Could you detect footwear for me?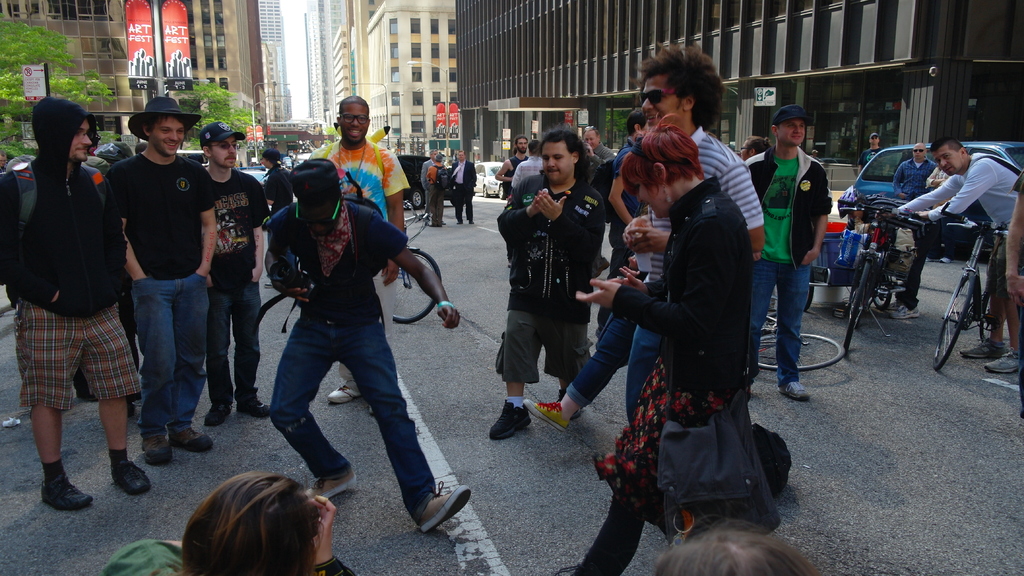
Detection result: crop(961, 338, 1003, 368).
